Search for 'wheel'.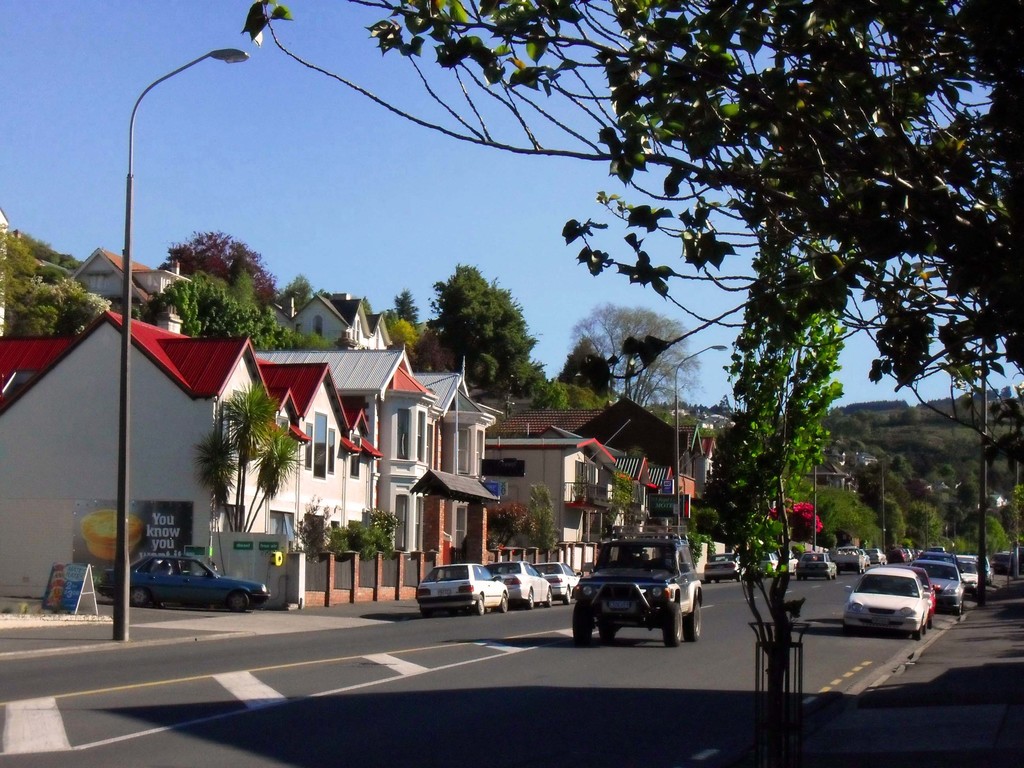
Found at bbox=(543, 588, 551, 604).
